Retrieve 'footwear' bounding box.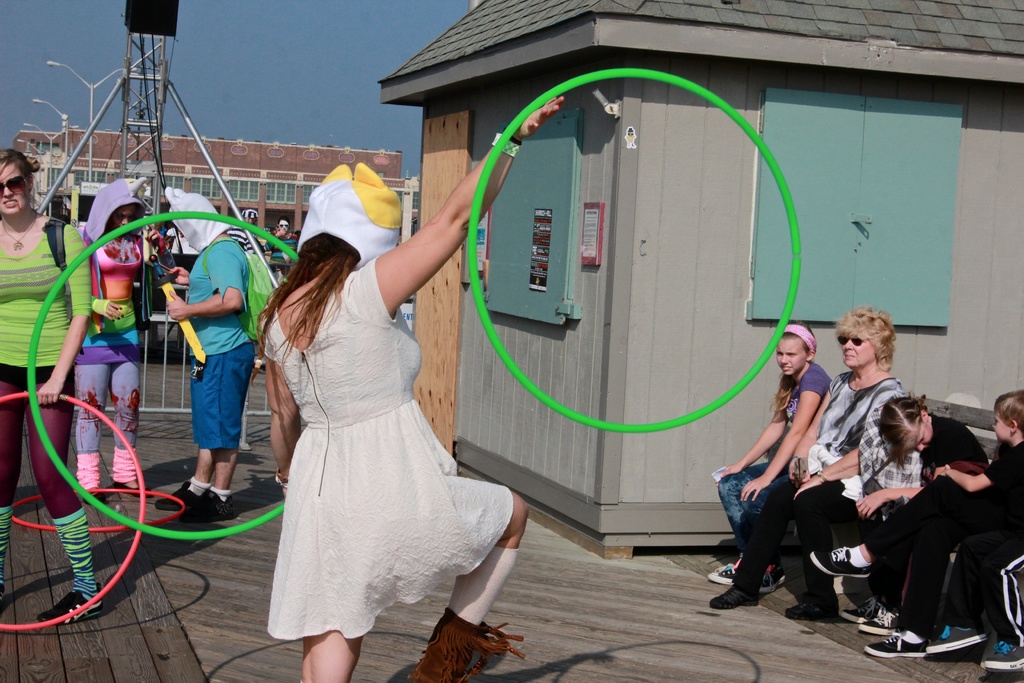
Bounding box: [x1=705, y1=561, x2=735, y2=582].
